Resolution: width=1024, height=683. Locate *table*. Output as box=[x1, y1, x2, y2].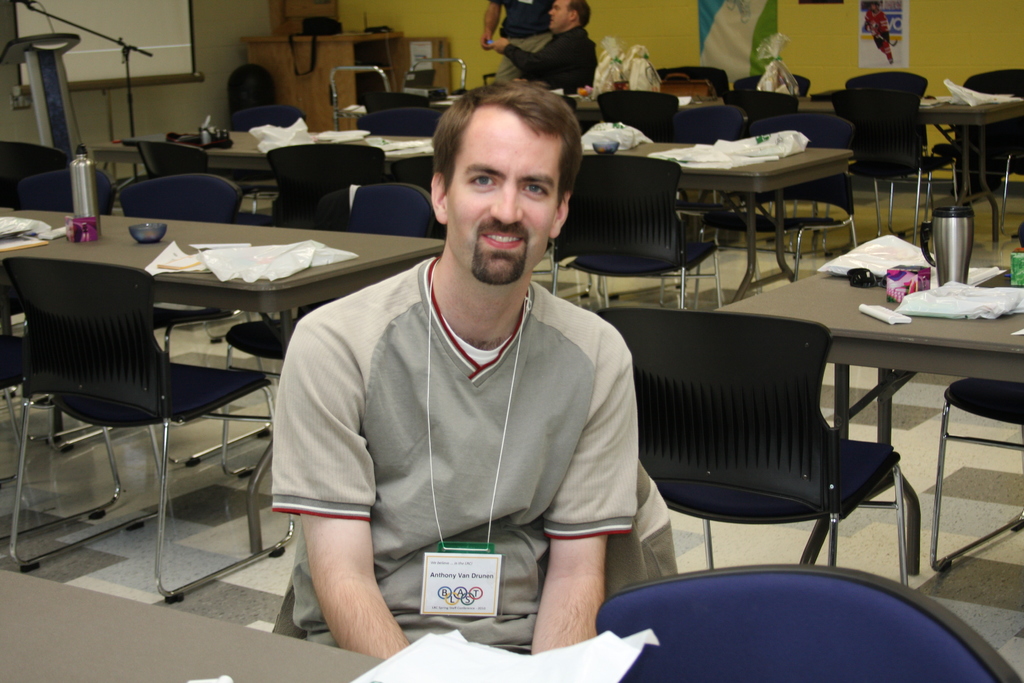
box=[582, 140, 855, 304].
